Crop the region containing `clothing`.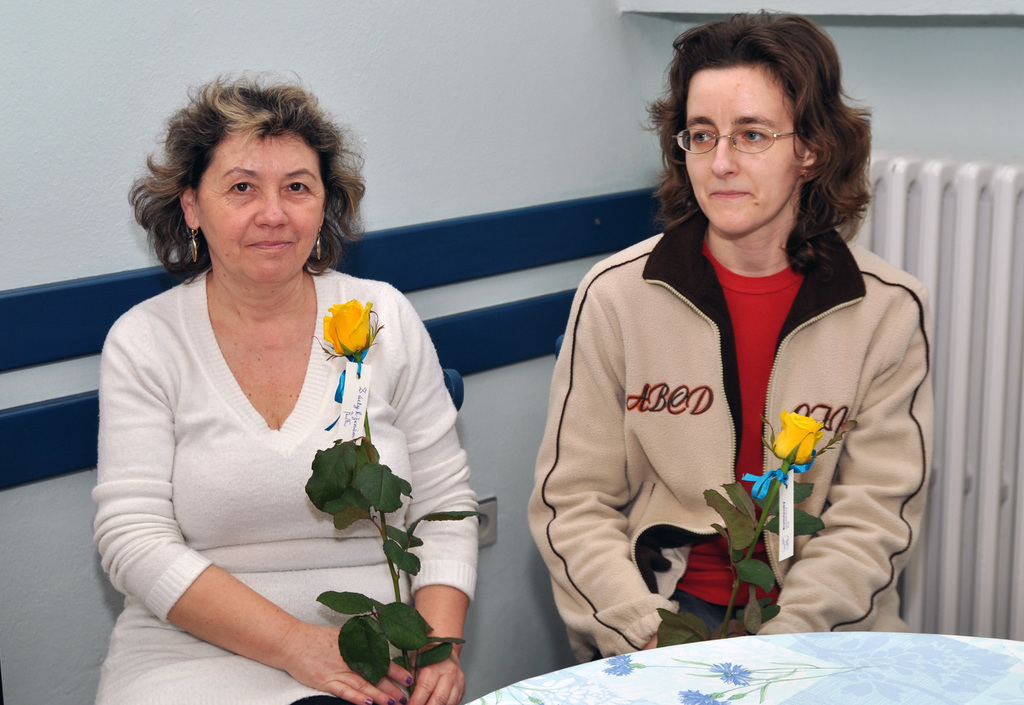
Crop region: detection(93, 252, 480, 704).
